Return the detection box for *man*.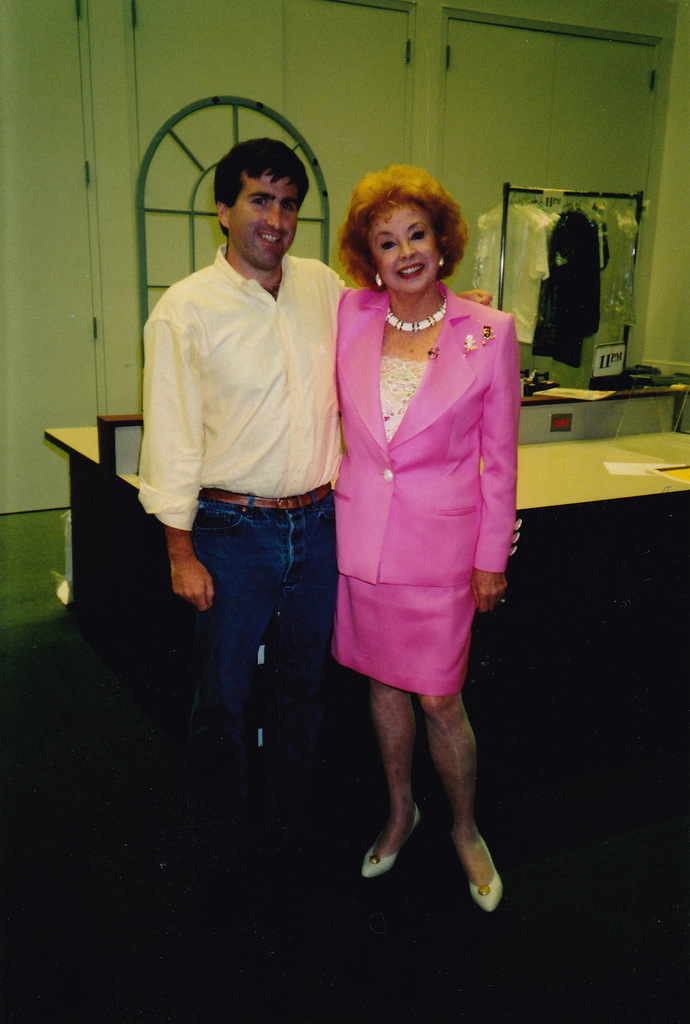
138/136/494/900.
